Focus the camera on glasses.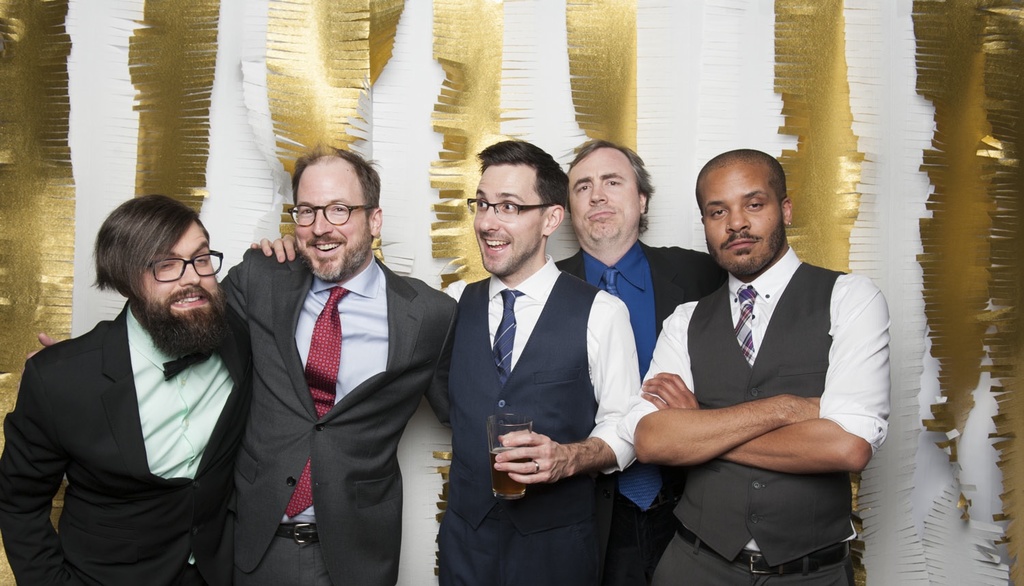
Focus region: 468:200:553:224.
